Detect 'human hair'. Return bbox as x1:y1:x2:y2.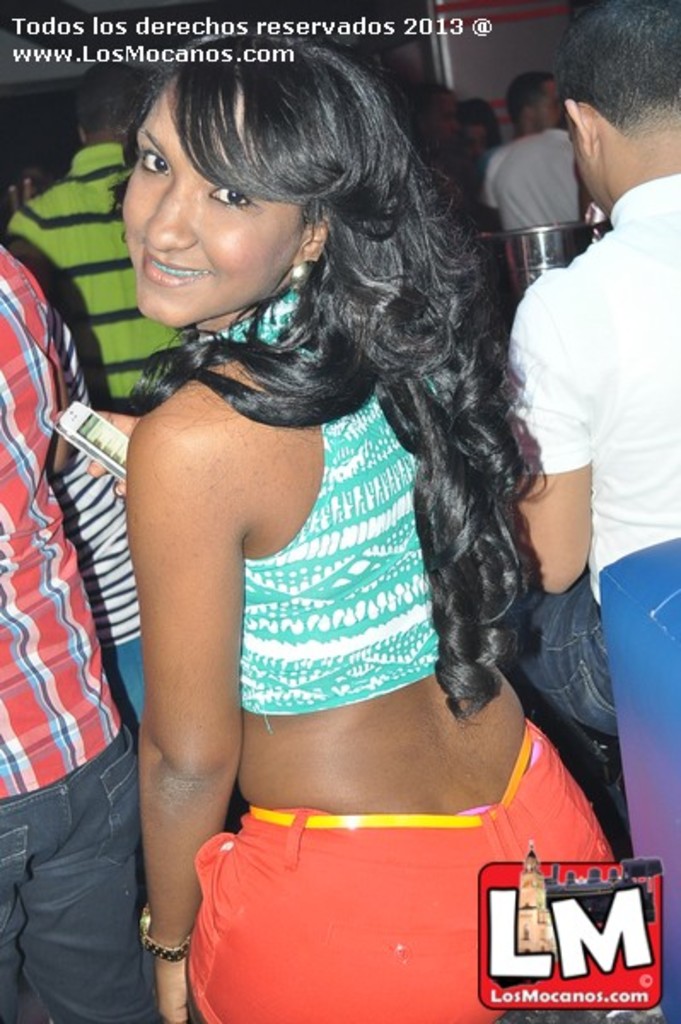
507:72:551:130.
